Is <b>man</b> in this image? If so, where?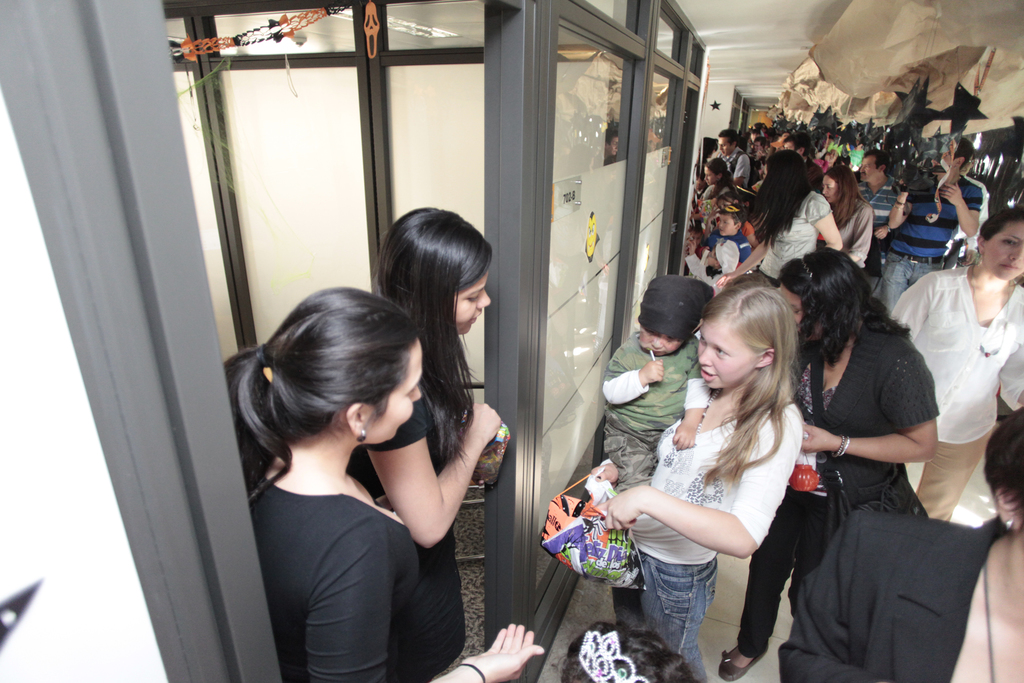
Yes, at 708 124 751 186.
